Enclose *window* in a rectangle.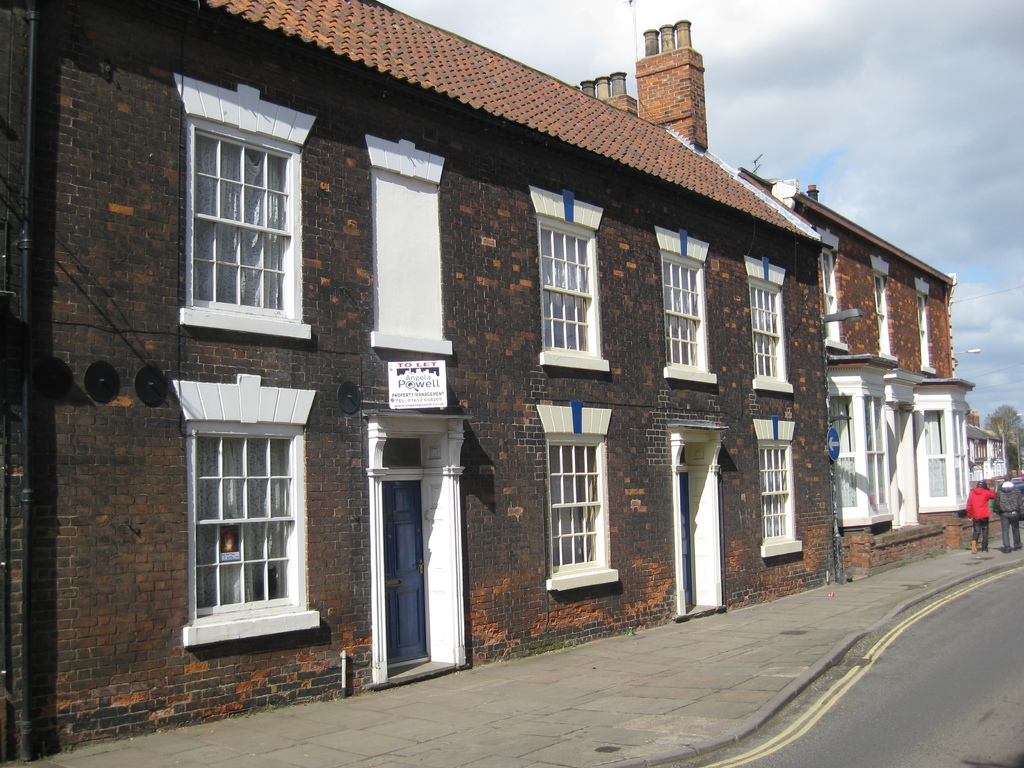
662:252:701:367.
